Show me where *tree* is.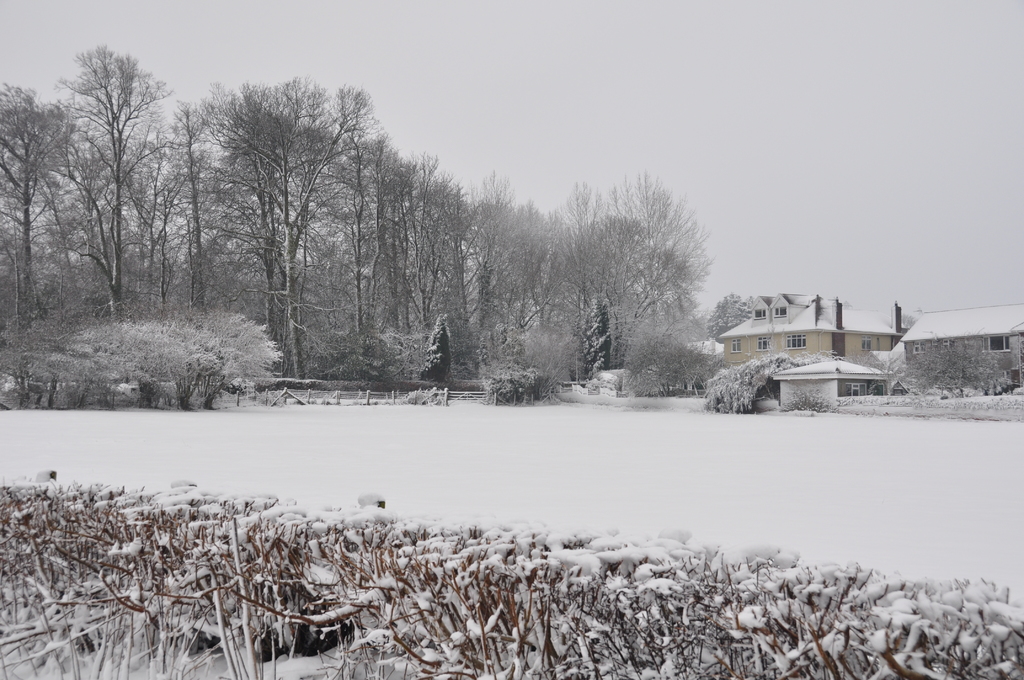
*tree* is at bbox=(703, 289, 758, 332).
